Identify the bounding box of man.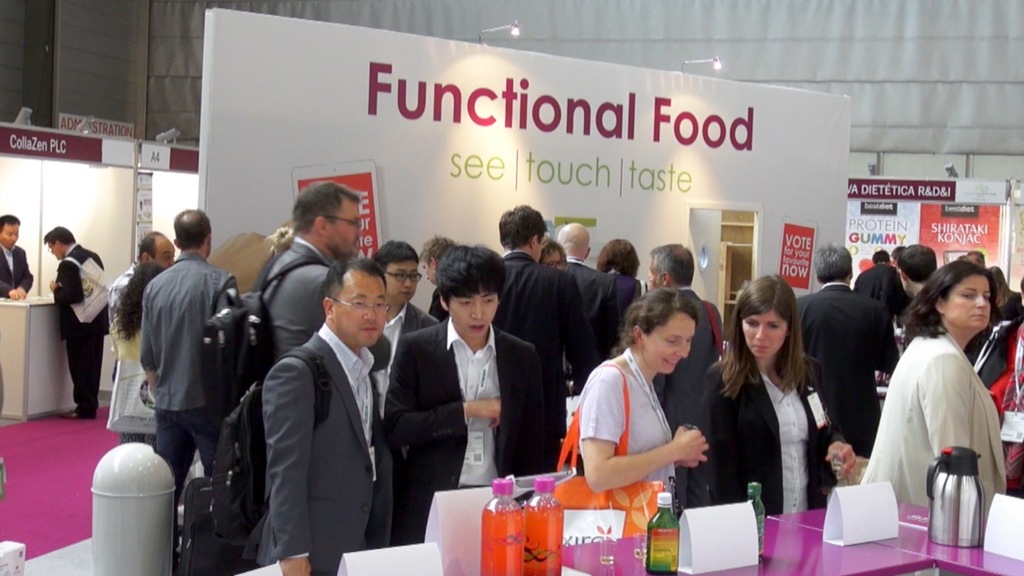
[892,246,929,291].
